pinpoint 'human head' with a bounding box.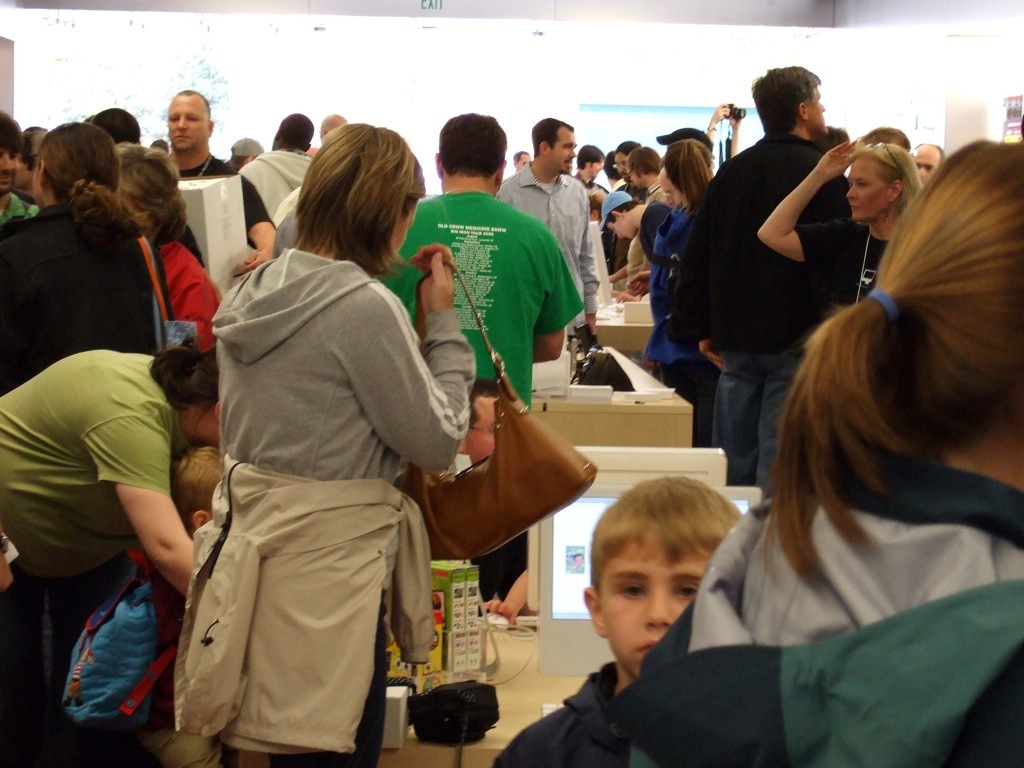
crop(846, 128, 926, 221).
